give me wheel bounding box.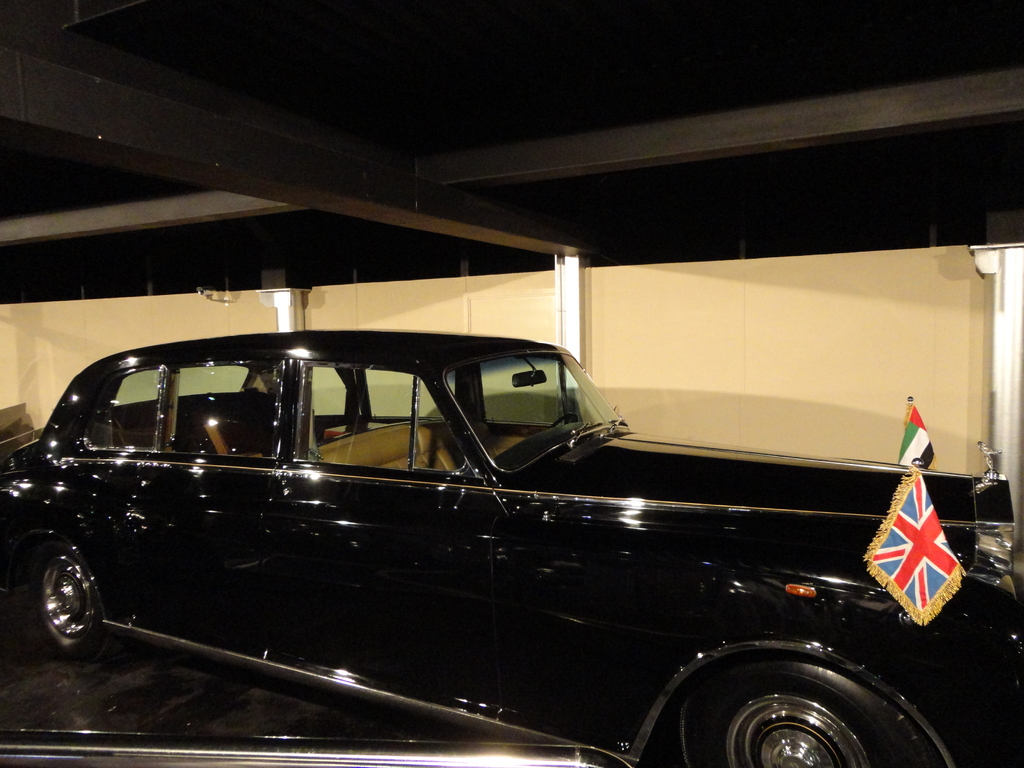
left=31, top=547, right=97, bottom=650.
